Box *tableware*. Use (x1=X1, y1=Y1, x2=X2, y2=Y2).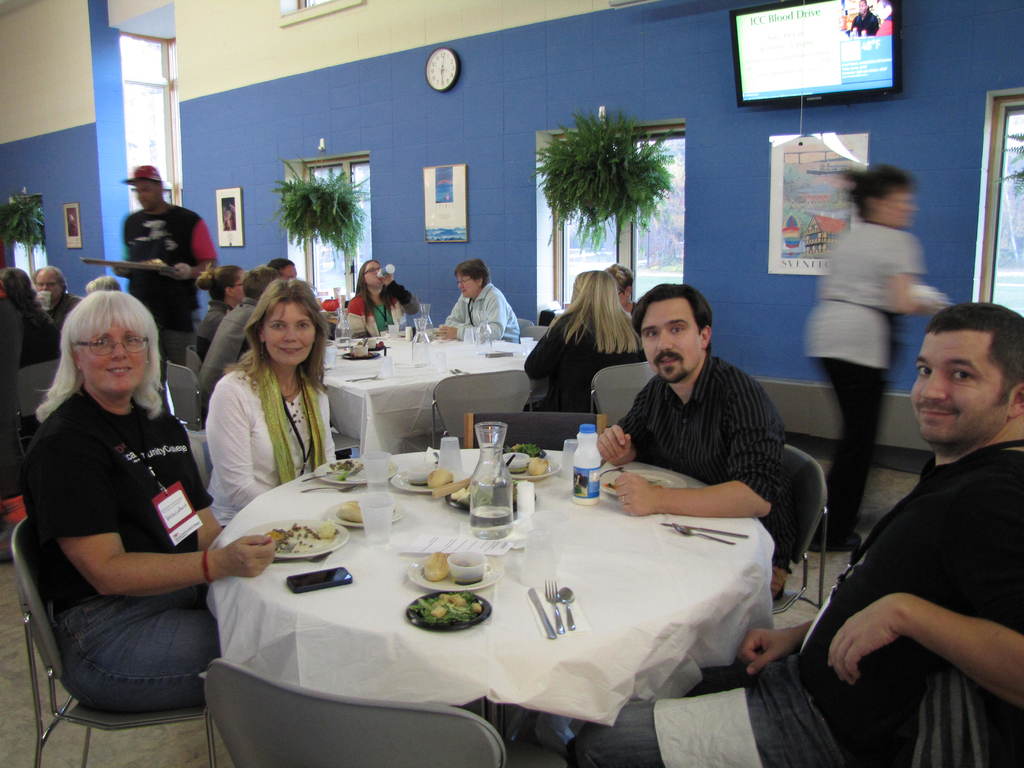
(x1=412, y1=318, x2=430, y2=364).
